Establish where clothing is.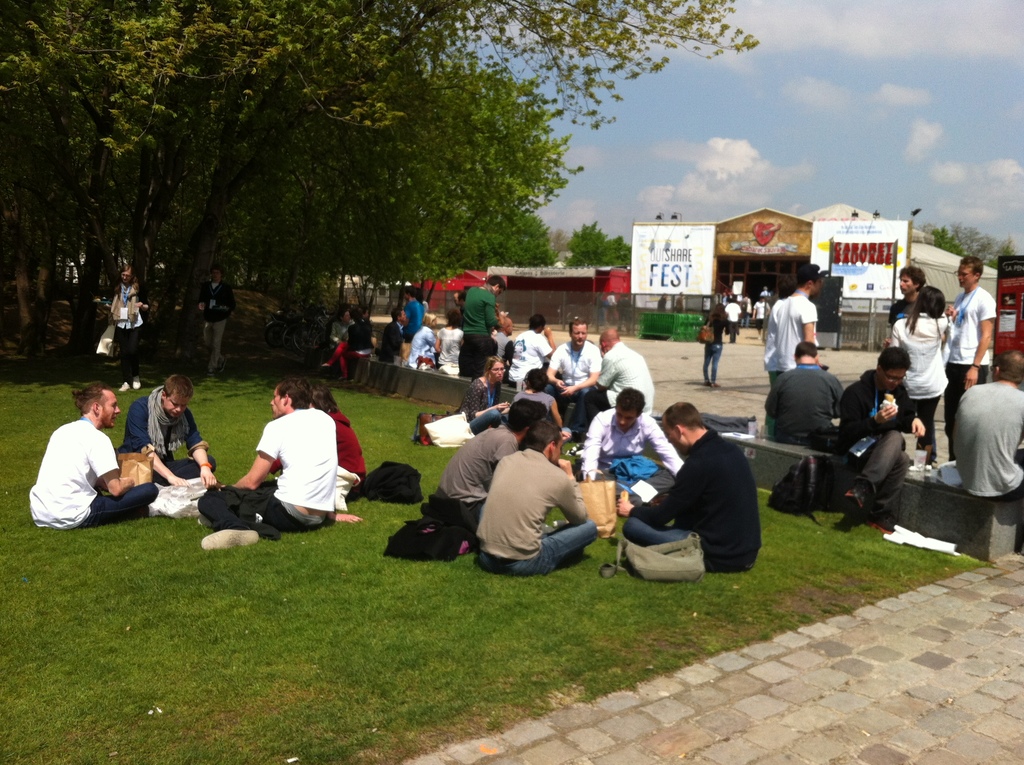
Established at Rect(409, 327, 433, 373).
